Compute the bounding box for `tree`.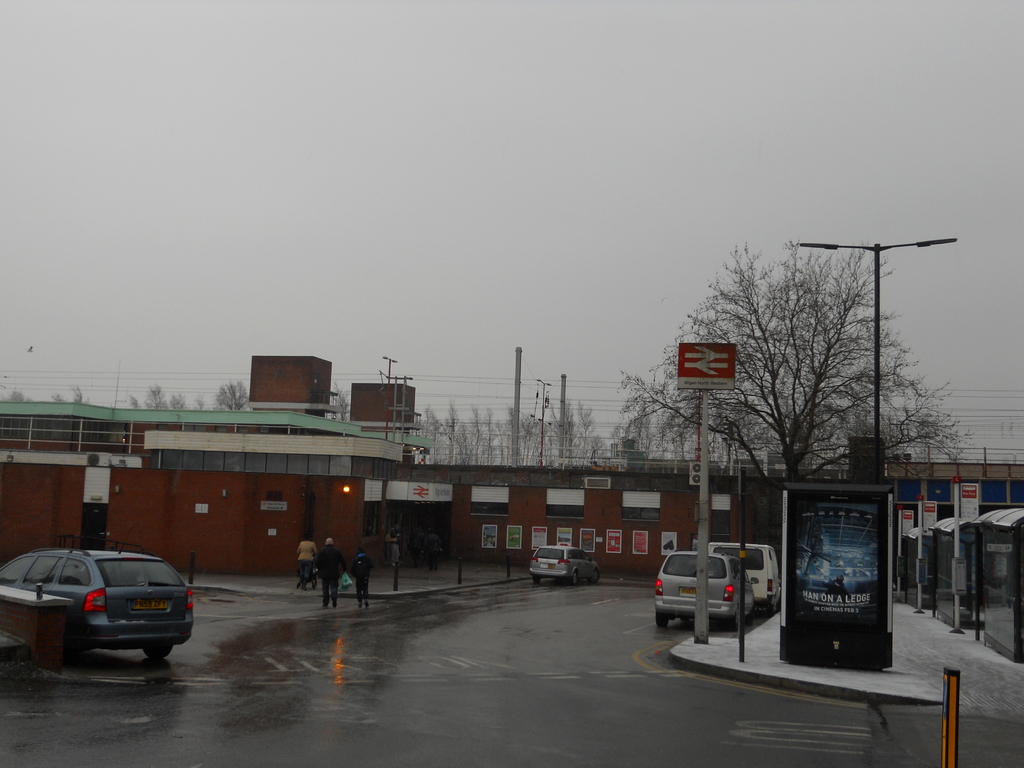
bbox=(605, 230, 977, 561).
